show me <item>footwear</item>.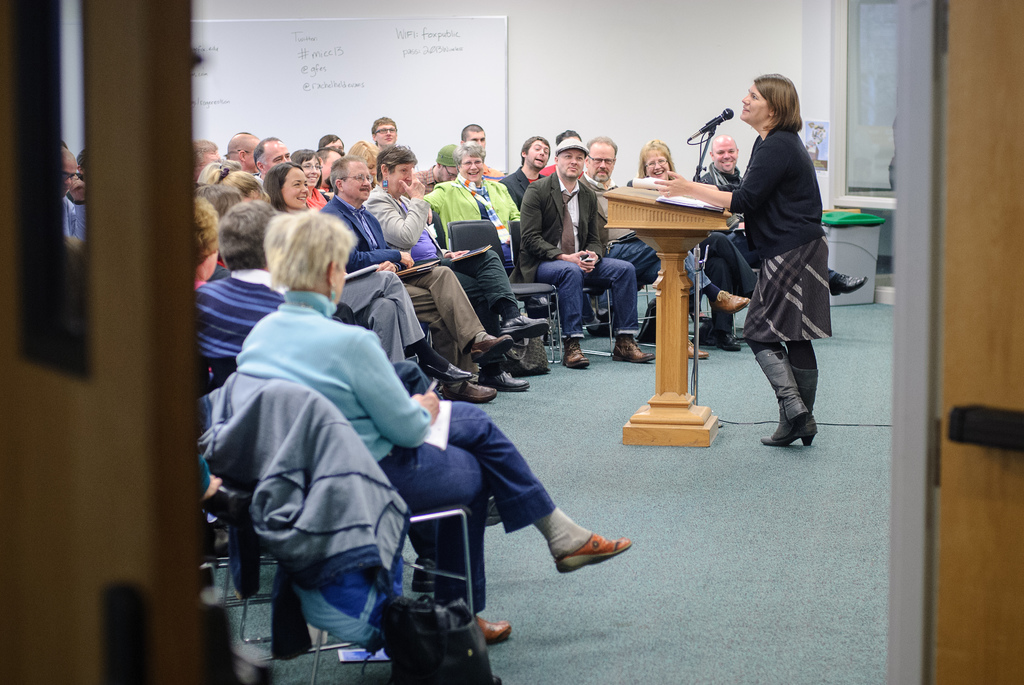
<item>footwear</item> is here: bbox(715, 291, 750, 311).
